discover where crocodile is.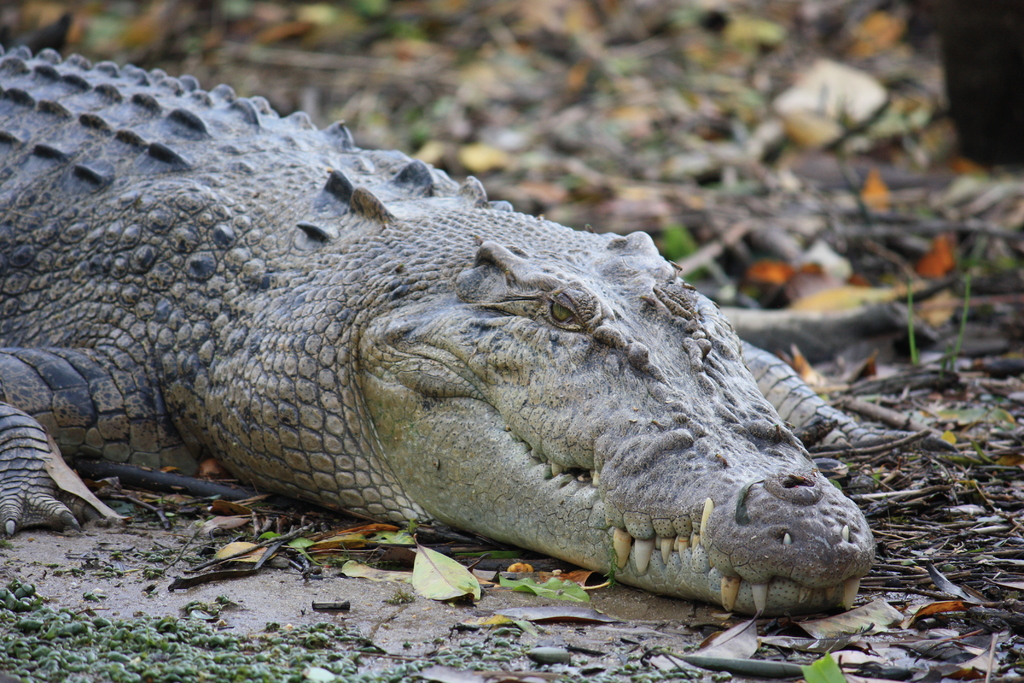
Discovered at detection(0, 43, 954, 620).
